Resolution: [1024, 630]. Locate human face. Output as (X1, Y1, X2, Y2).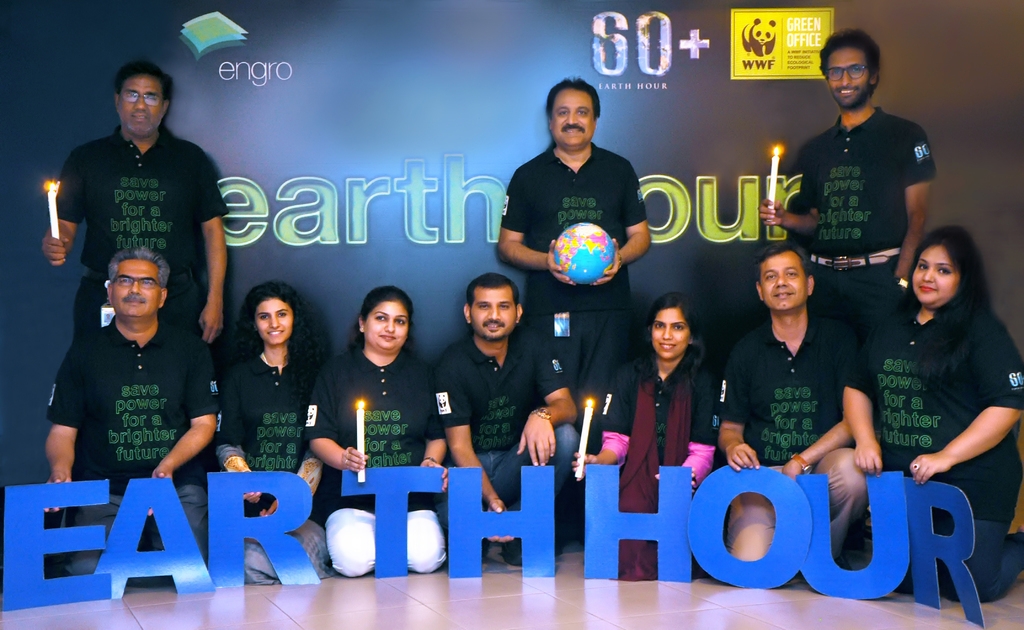
(364, 304, 411, 349).
